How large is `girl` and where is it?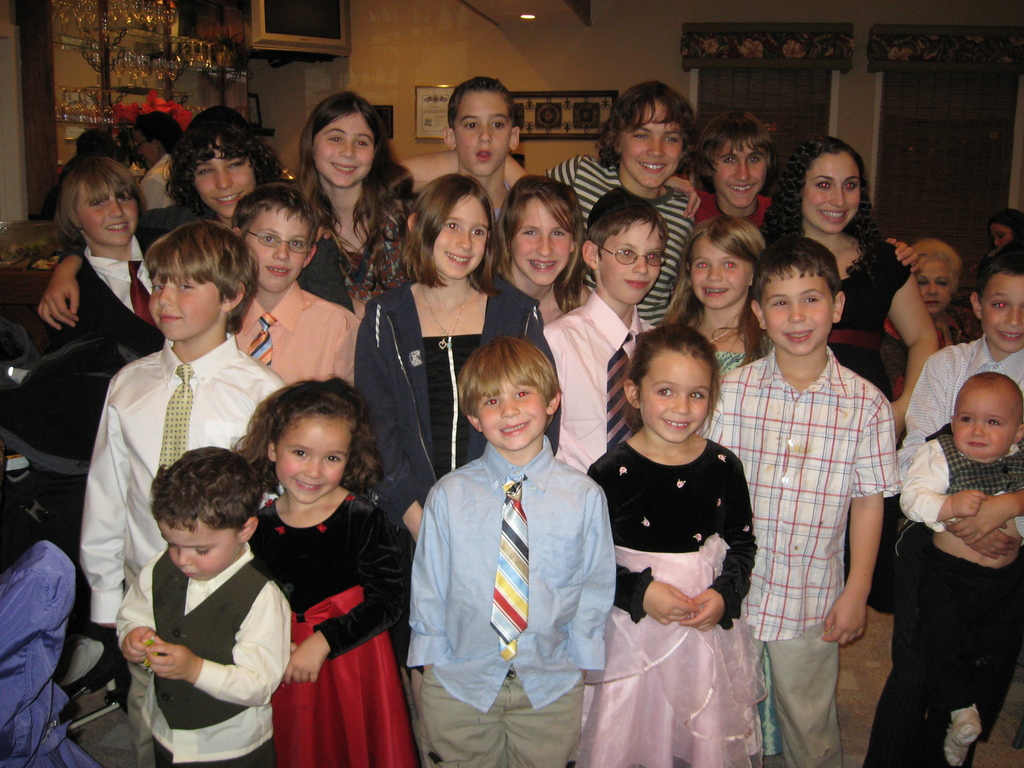
Bounding box: <box>33,104,353,307</box>.
